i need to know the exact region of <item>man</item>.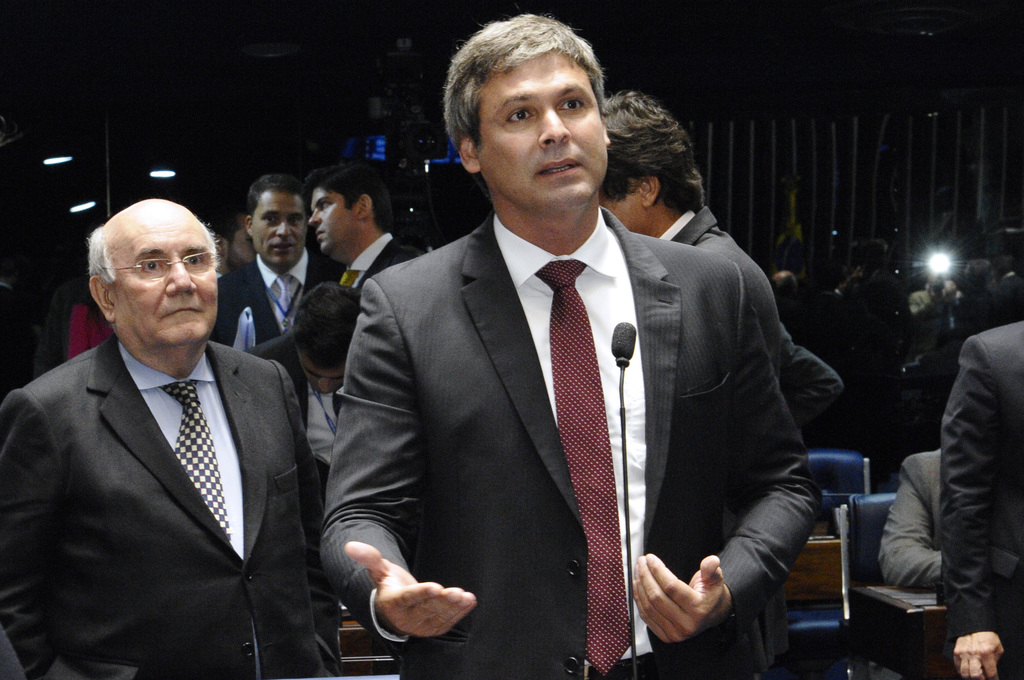
Region: 935 316 1023 679.
